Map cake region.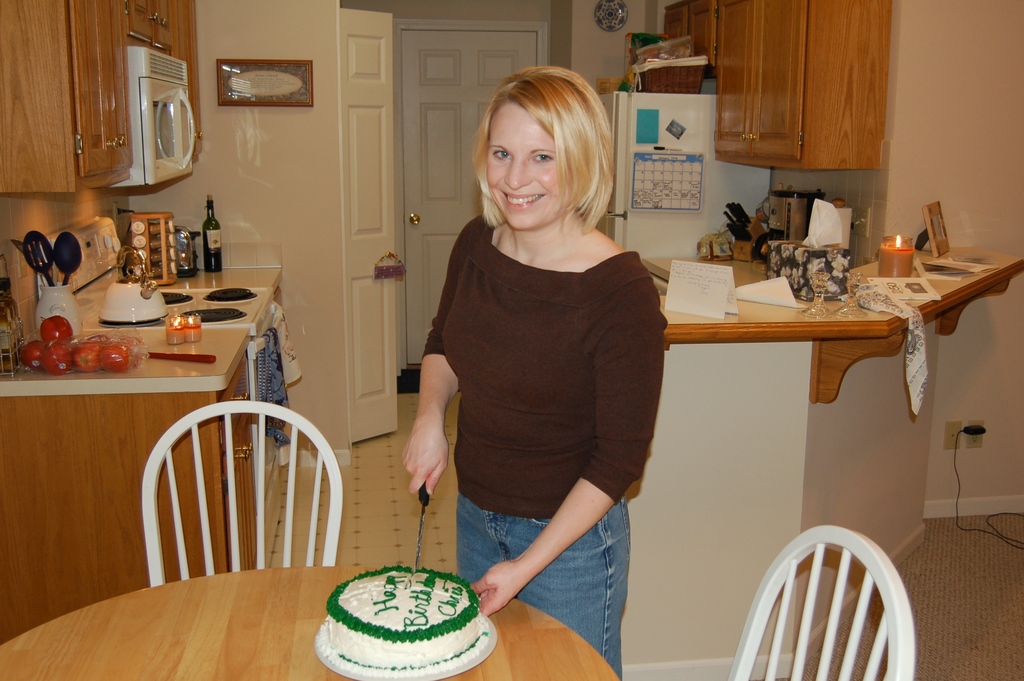
Mapped to box(323, 565, 491, 675).
